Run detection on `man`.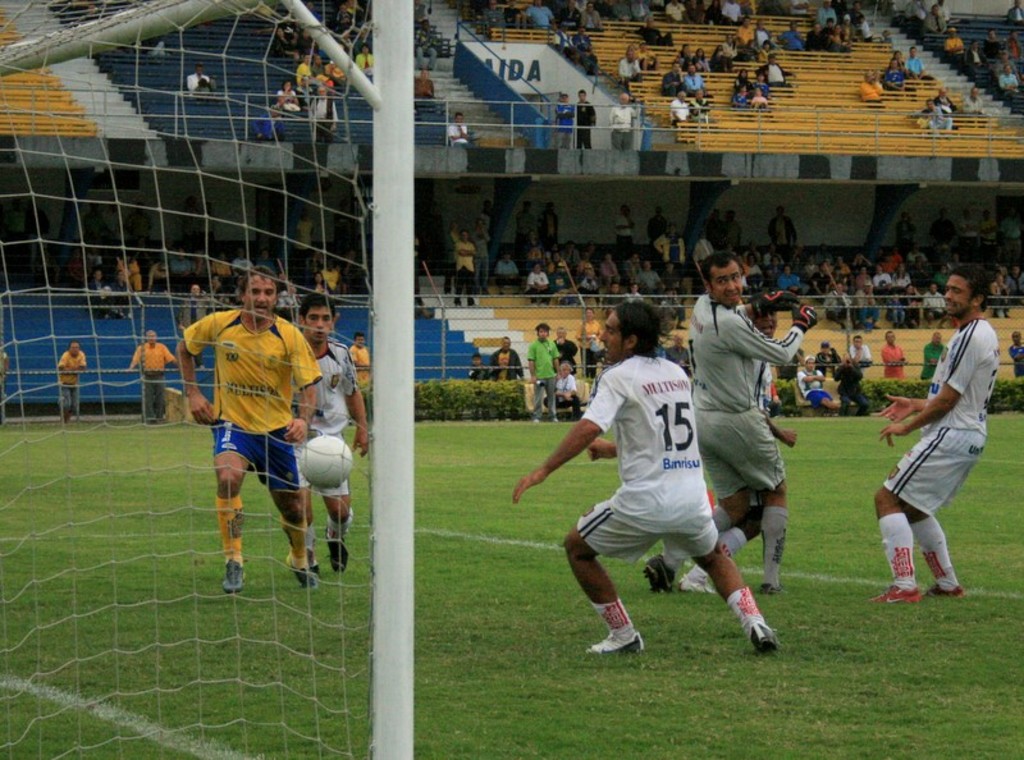
Result: x1=175 y1=197 x2=202 y2=241.
